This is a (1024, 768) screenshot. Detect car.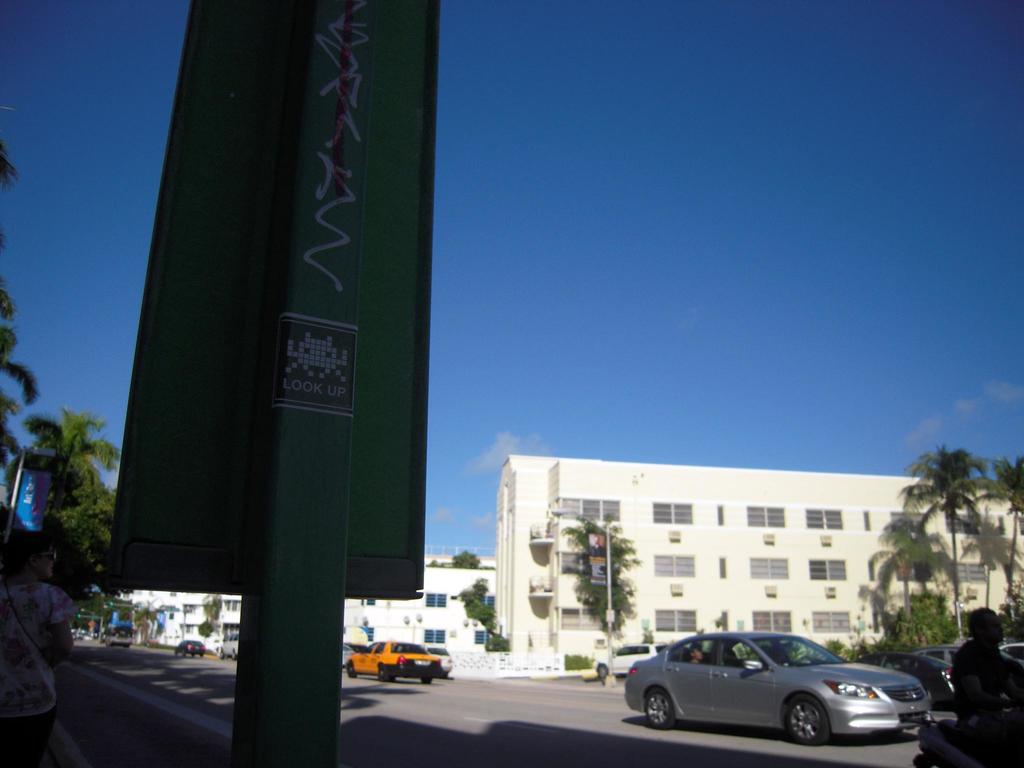
bbox=[173, 639, 205, 659].
